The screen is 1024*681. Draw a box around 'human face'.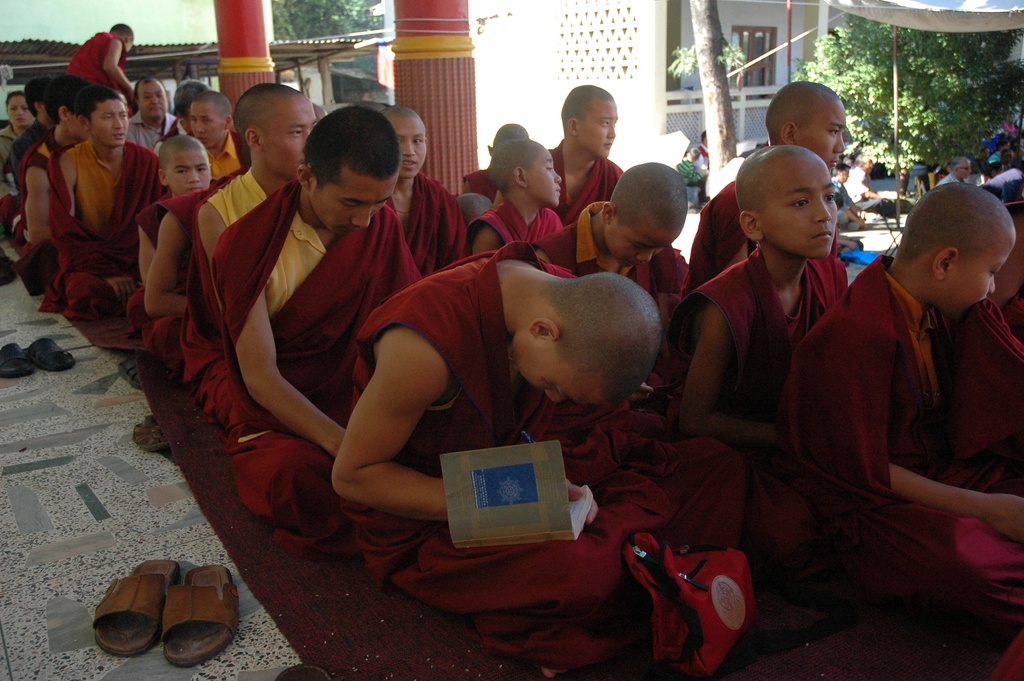
bbox(797, 103, 845, 167).
